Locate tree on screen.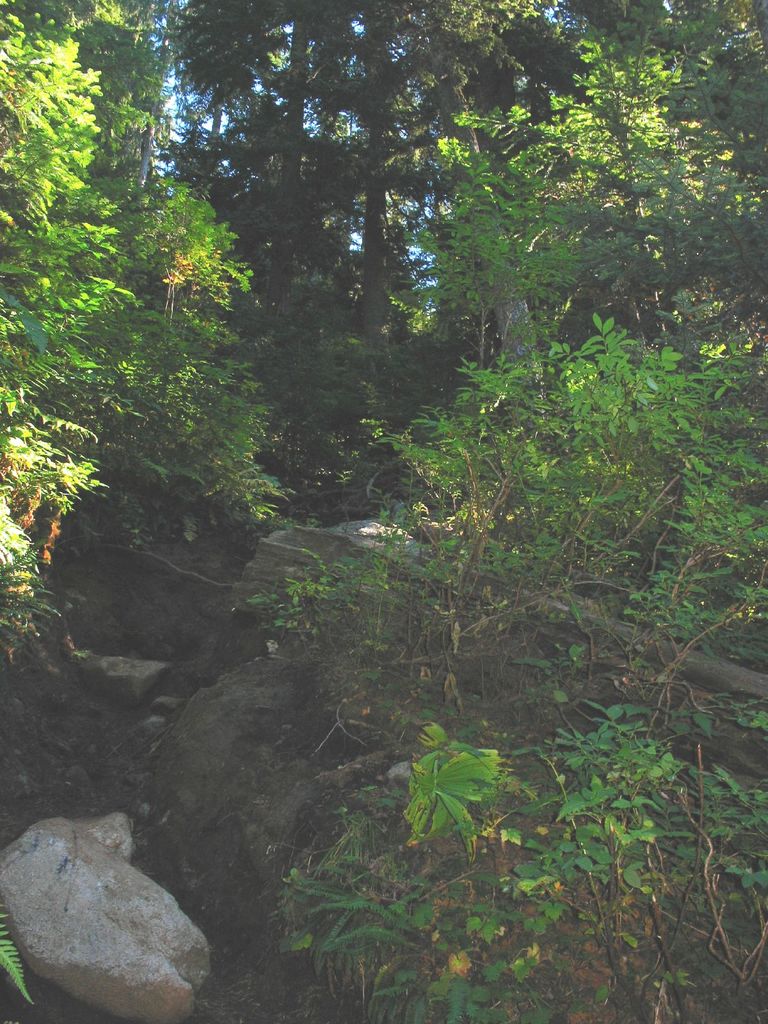
On screen at {"left": 26, "top": 77, "right": 319, "bottom": 705}.
